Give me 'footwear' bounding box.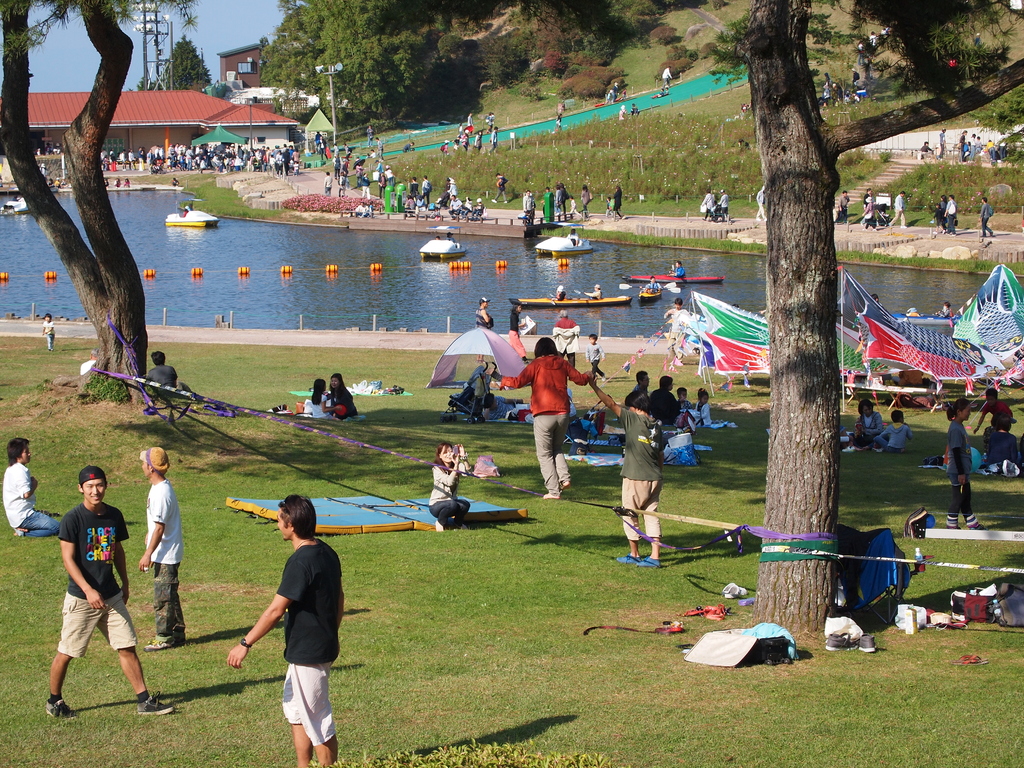
(824,628,857,648).
